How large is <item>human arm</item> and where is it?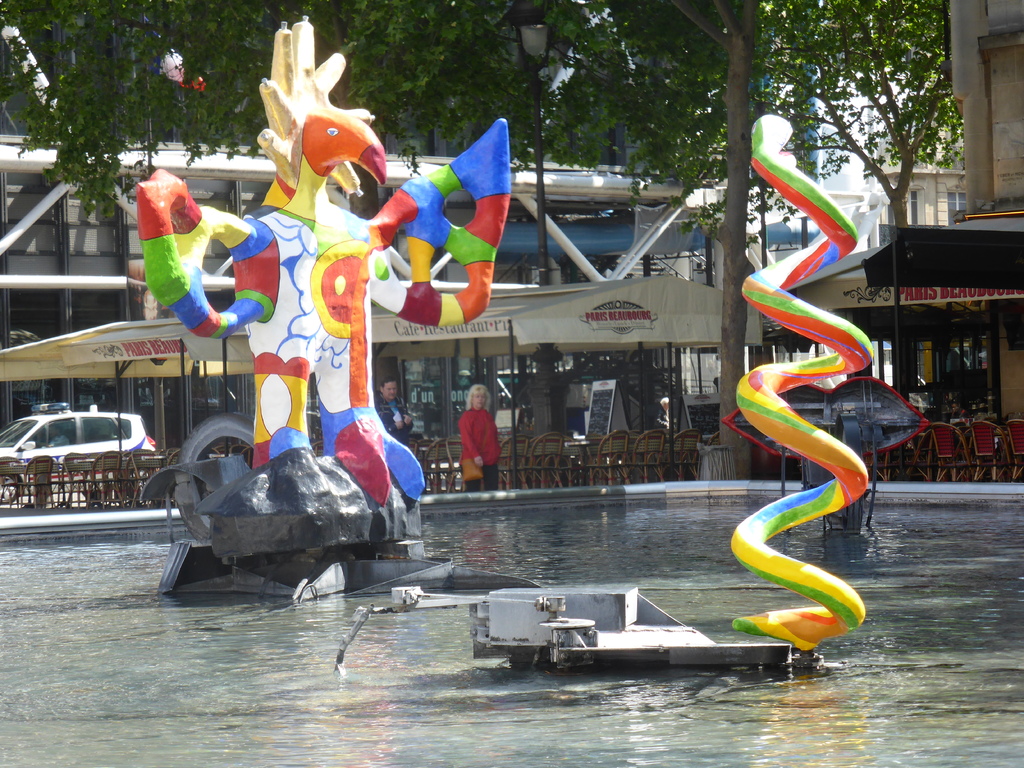
Bounding box: l=399, t=397, r=414, b=434.
